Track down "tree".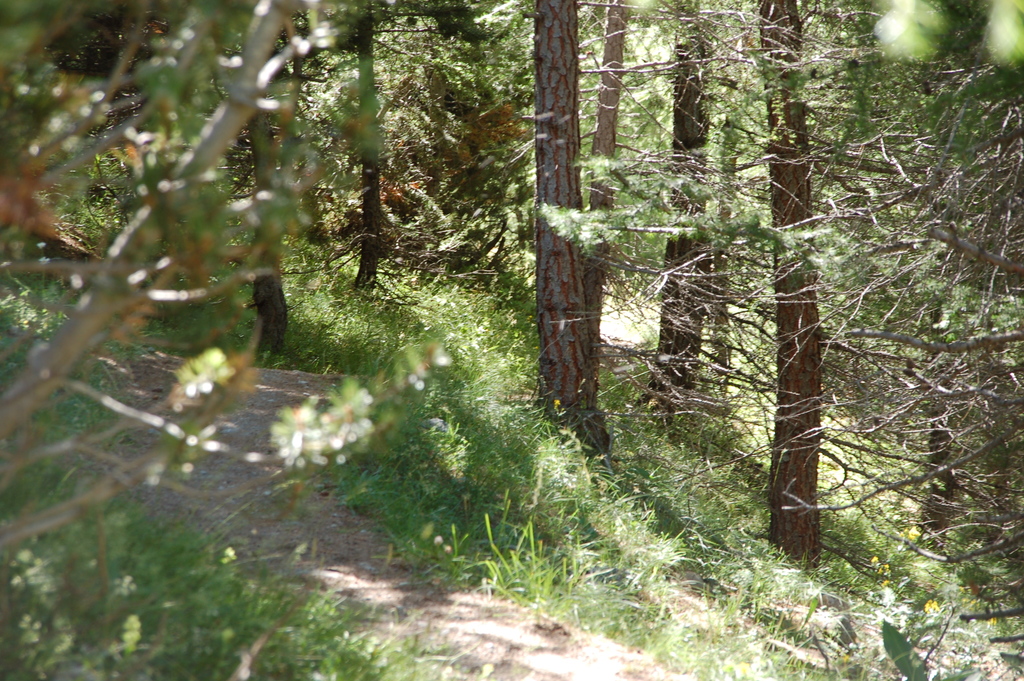
Tracked to bbox(577, 0, 636, 345).
